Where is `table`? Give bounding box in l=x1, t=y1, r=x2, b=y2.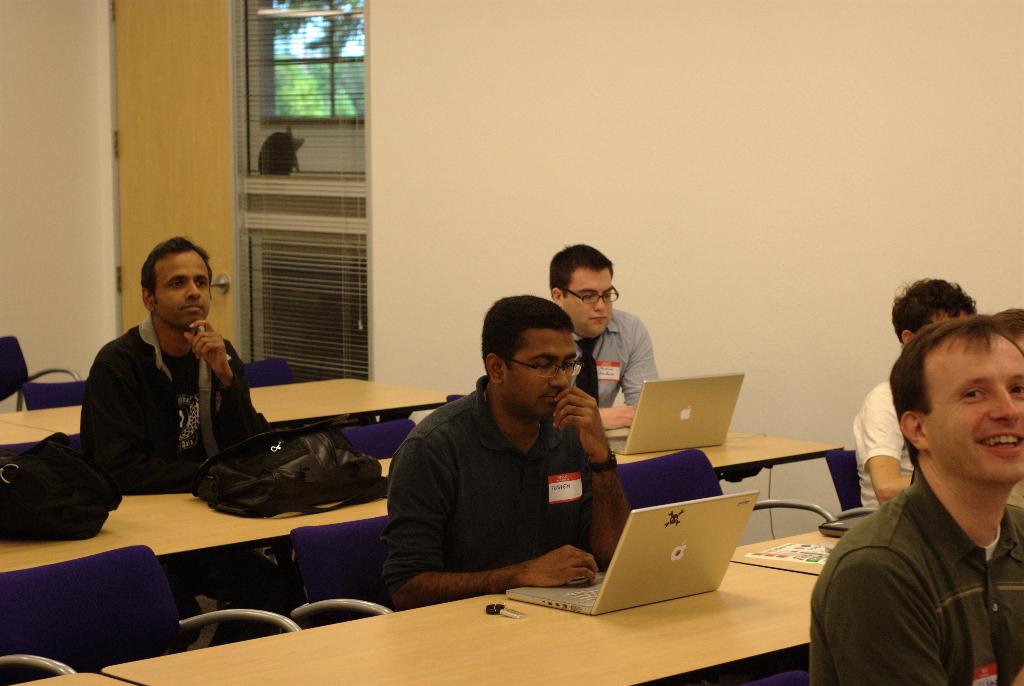
l=0, t=419, r=841, b=621.
